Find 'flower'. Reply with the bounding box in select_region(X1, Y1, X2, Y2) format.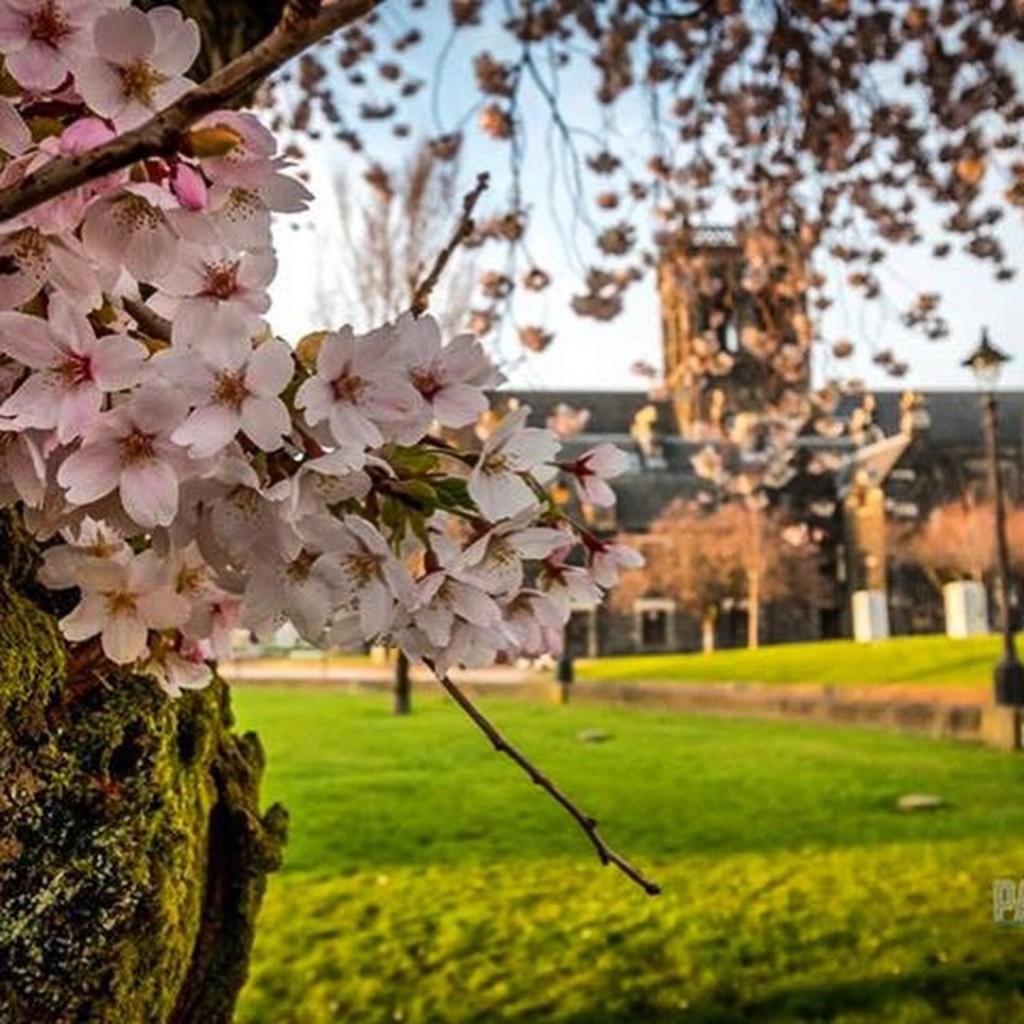
select_region(2, 0, 133, 83).
